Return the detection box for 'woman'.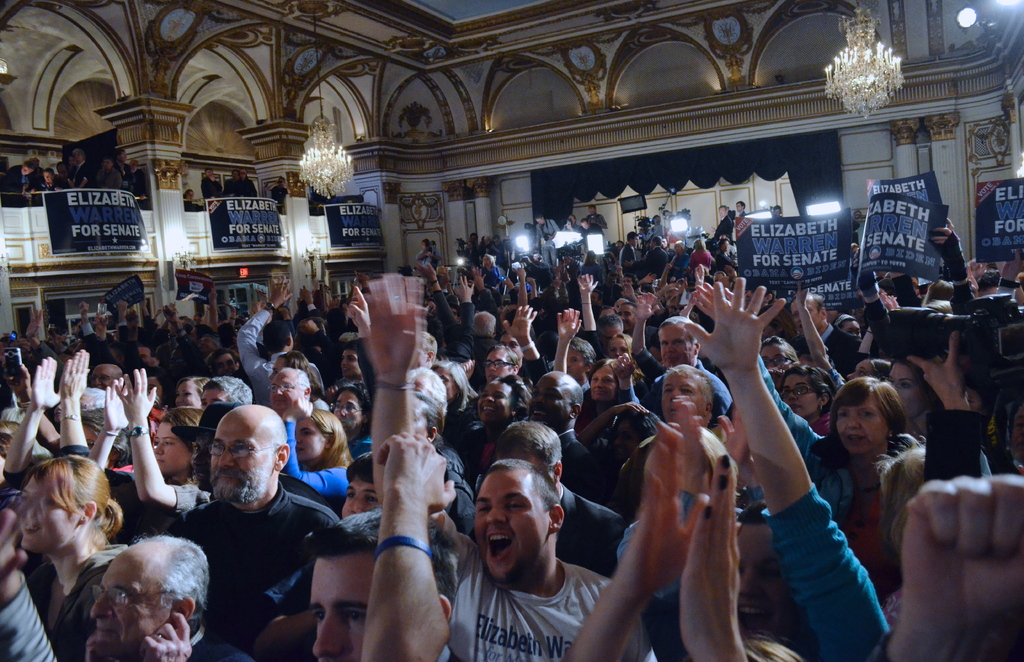
<bbox>54, 162, 67, 181</bbox>.
